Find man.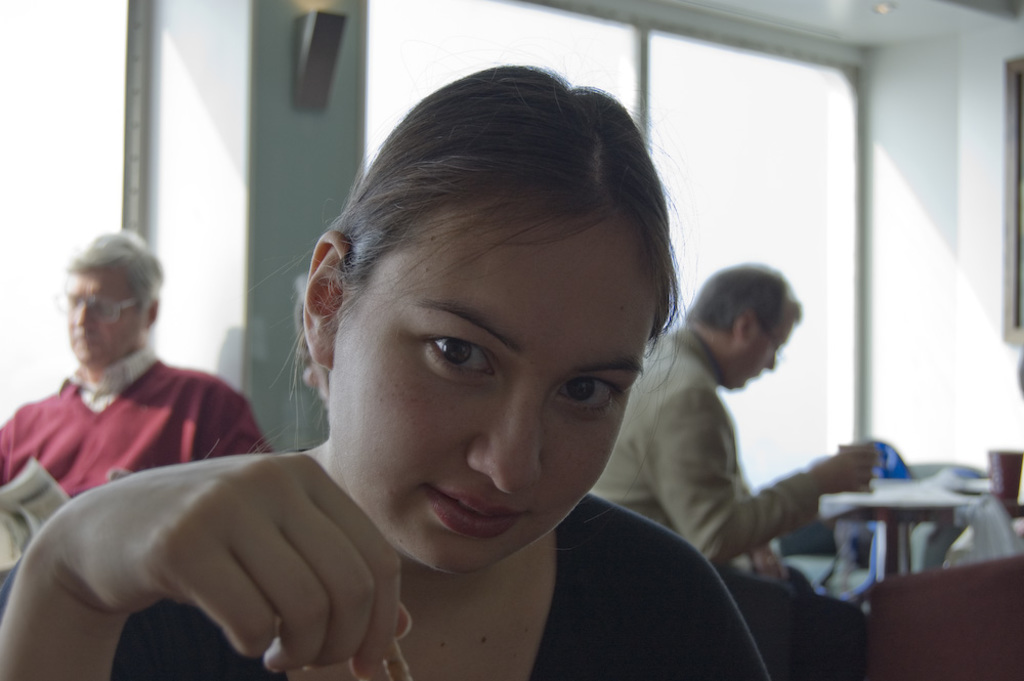
0 238 274 557.
